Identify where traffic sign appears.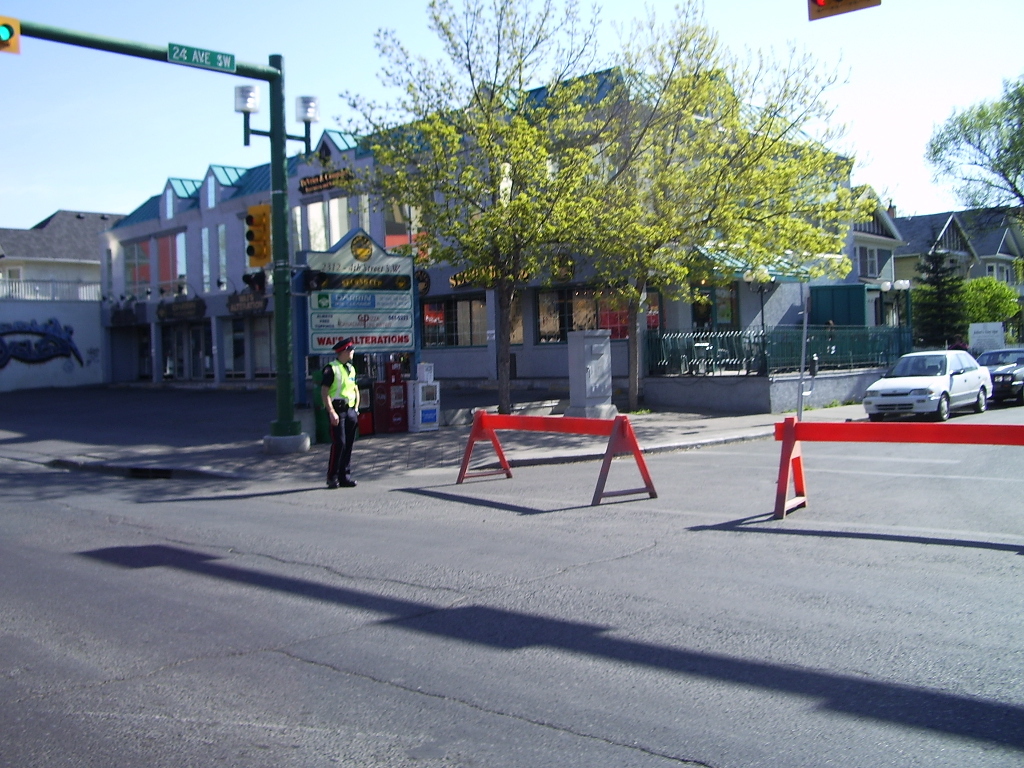
Appears at <bbox>0, 16, 24, 54</bbox>.
